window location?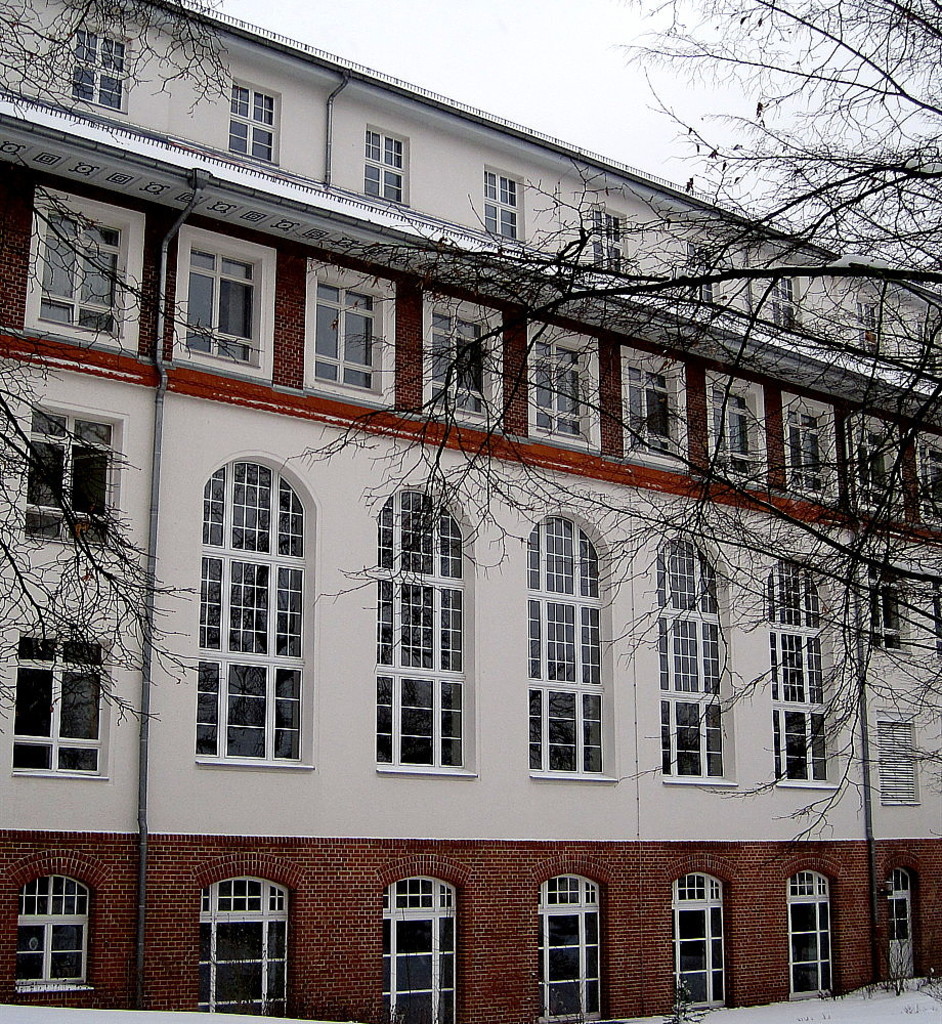
[x1=909, y1=316, x2=941, y2=384]
